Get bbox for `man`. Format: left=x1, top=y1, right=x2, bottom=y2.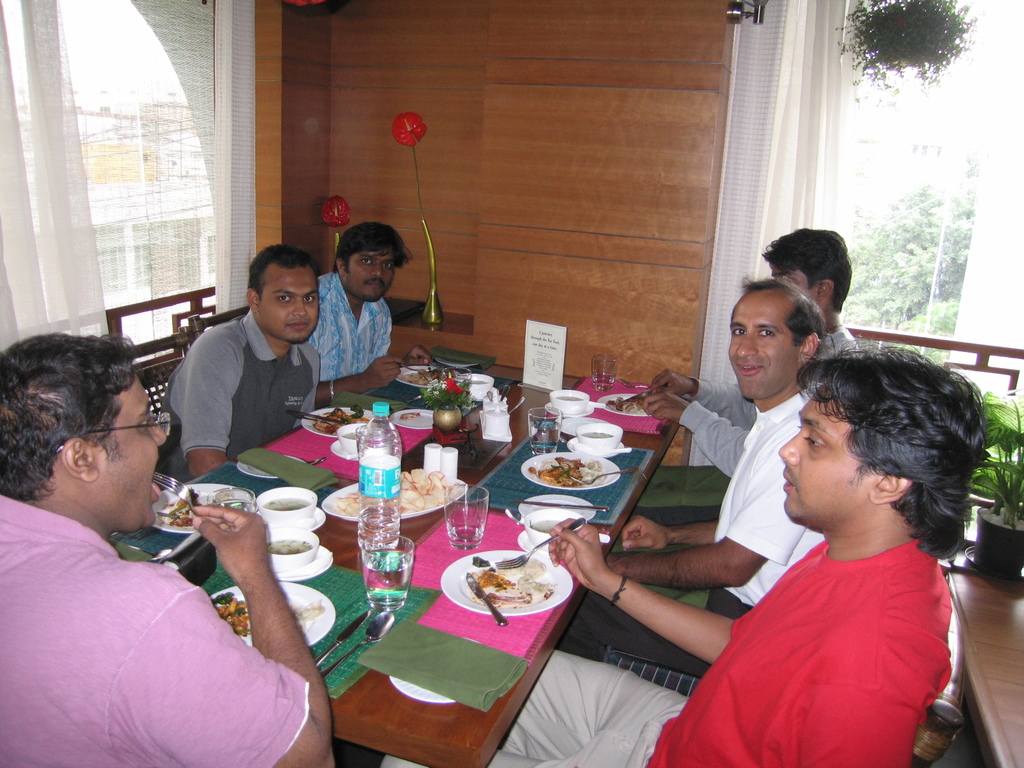
left=649, top=229, right=861, bottom=428.
